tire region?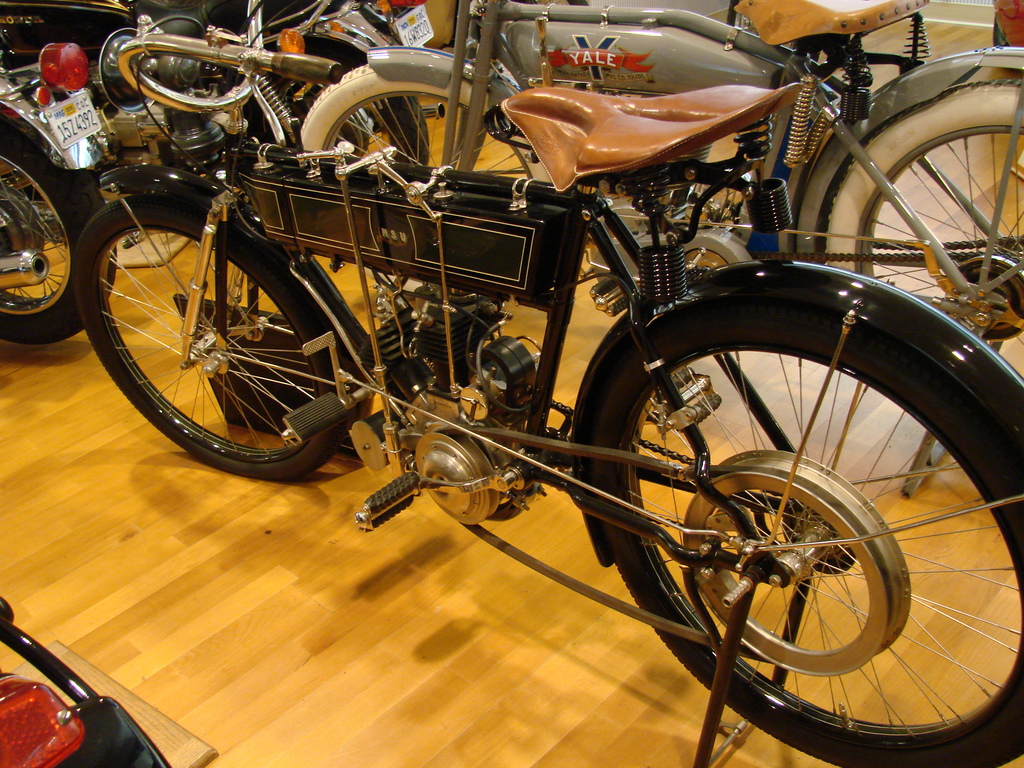
<box>243,32,426,170</box>
